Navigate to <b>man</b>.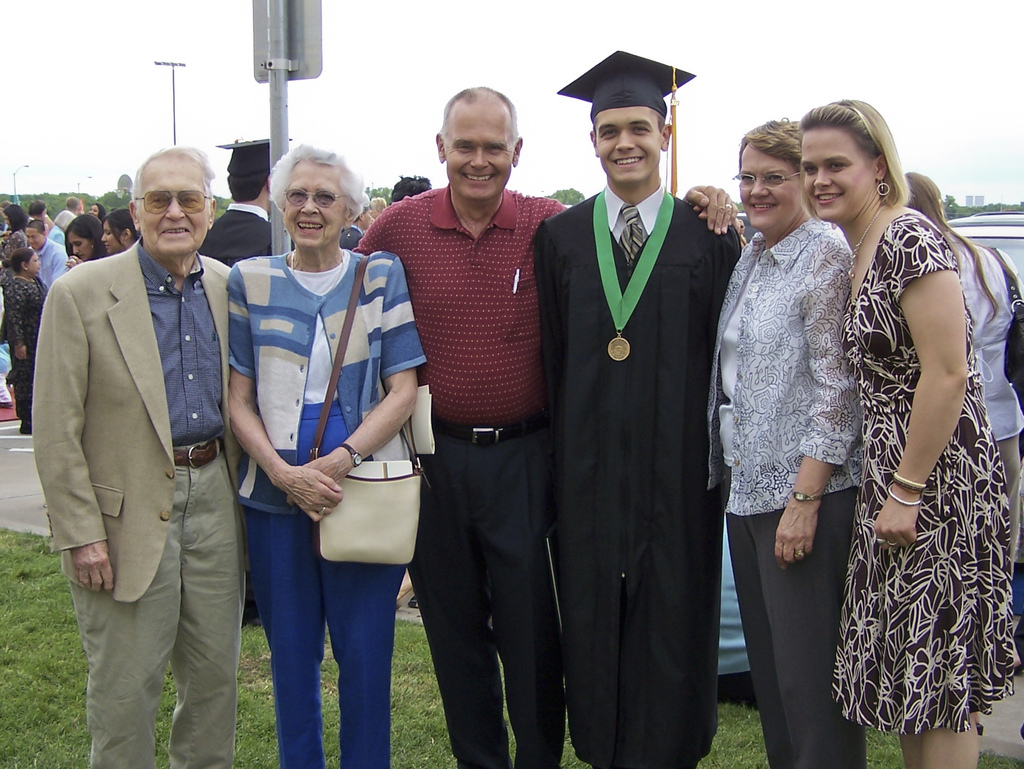
Navigation target: (left=352, top=83, right=739, bottom=768).
